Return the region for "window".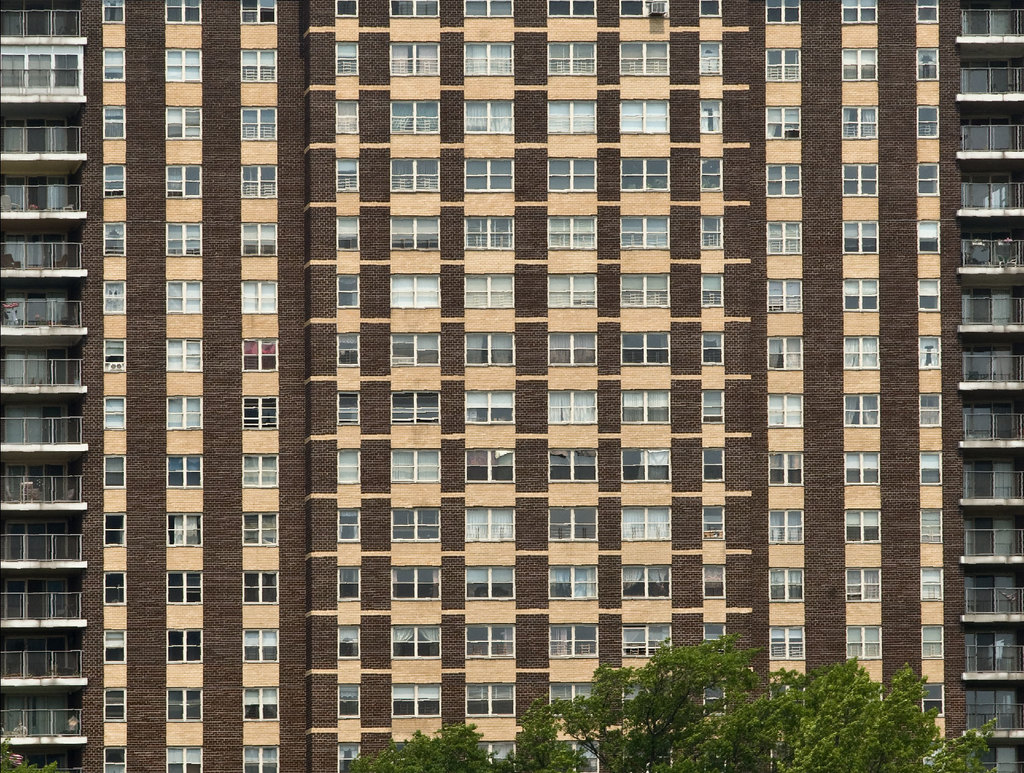
{"left": 549, "top": 446, "right": 600, "bottom": 481}.
